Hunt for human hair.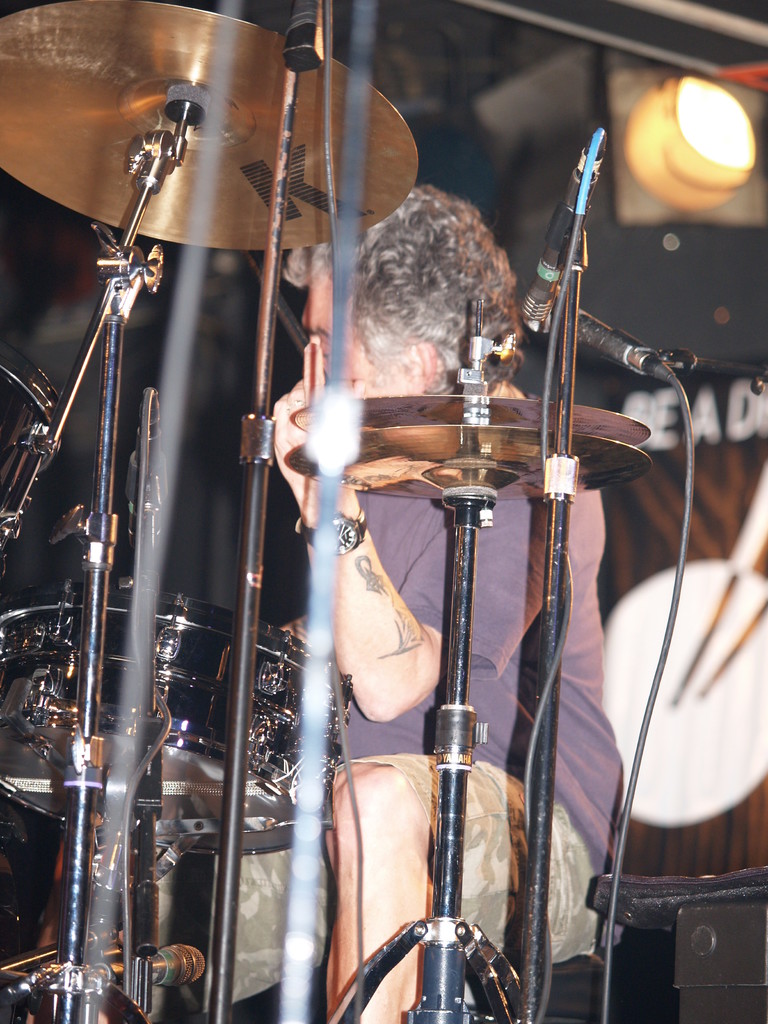
Hunted down at x1=285 y1=179 x2=529 y2=391.
